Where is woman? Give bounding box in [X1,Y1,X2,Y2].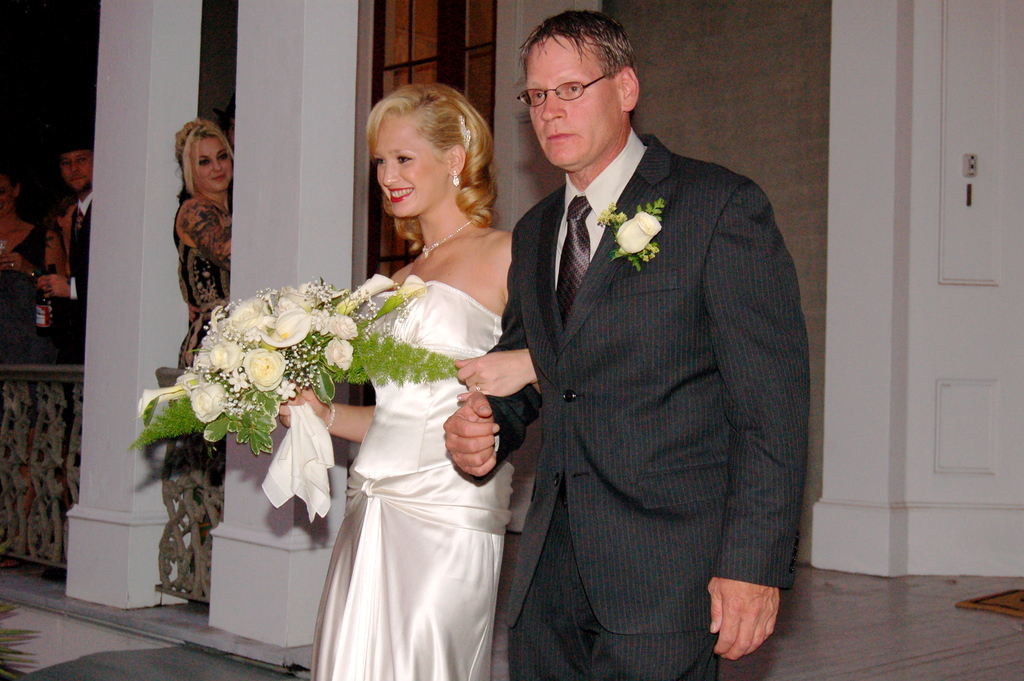
[0,160,63,558].
